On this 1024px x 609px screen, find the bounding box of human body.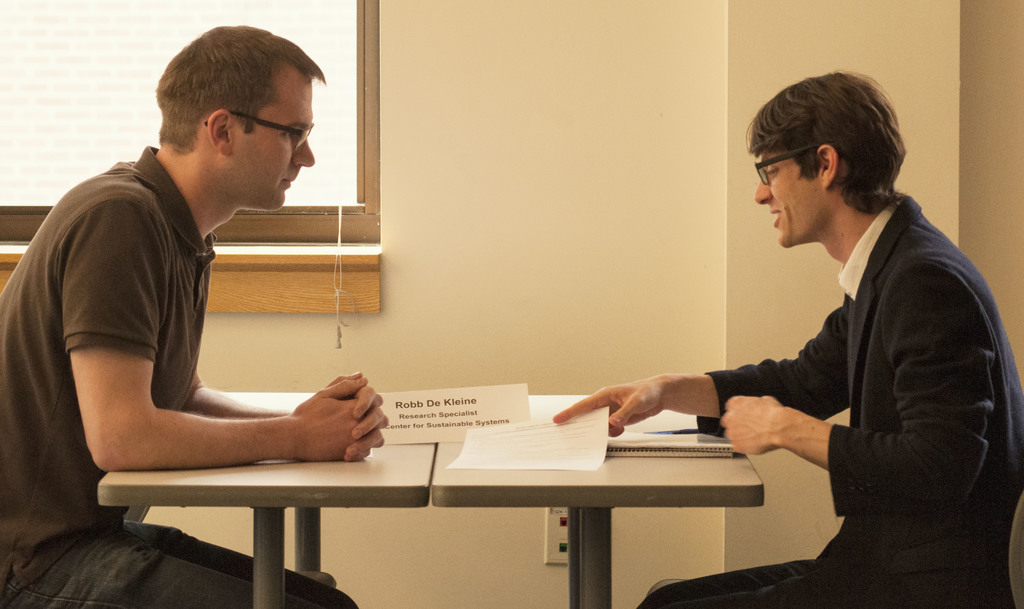
Bounding box: (682,67,993,608).
